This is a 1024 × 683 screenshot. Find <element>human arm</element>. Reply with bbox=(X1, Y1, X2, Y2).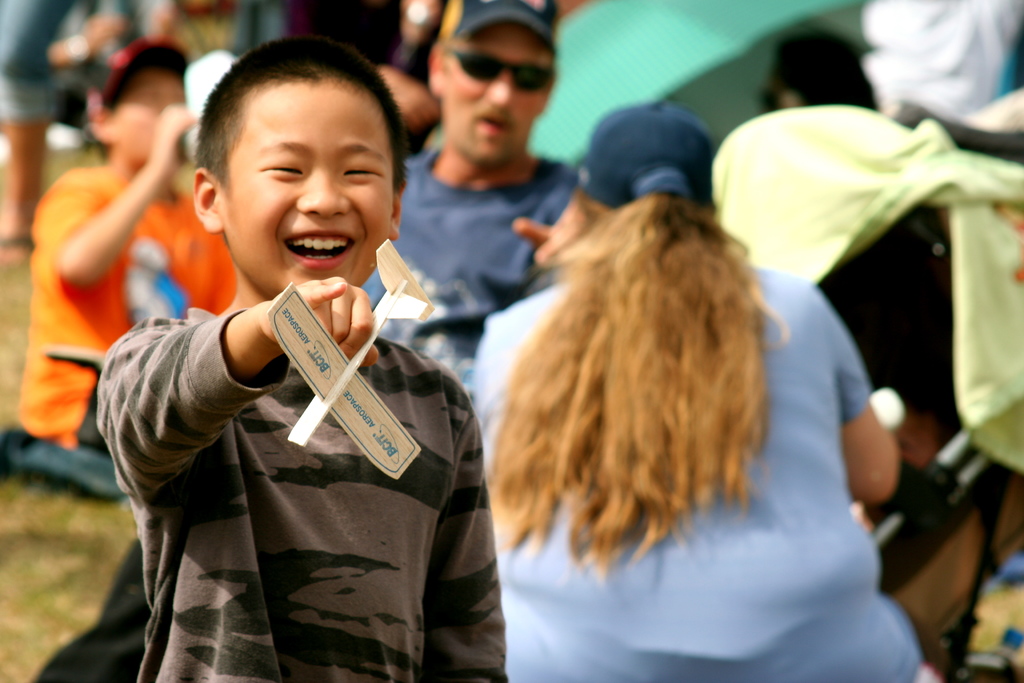
bbox=(373, 59, 433, 136).
